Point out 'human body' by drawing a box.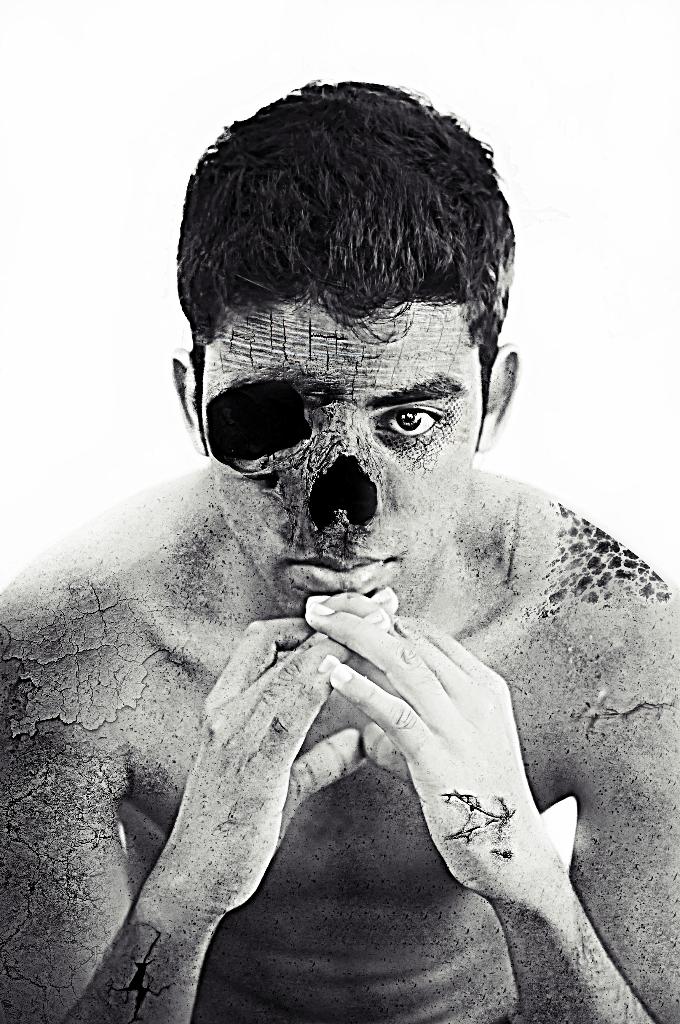
0 76 679 1023.
